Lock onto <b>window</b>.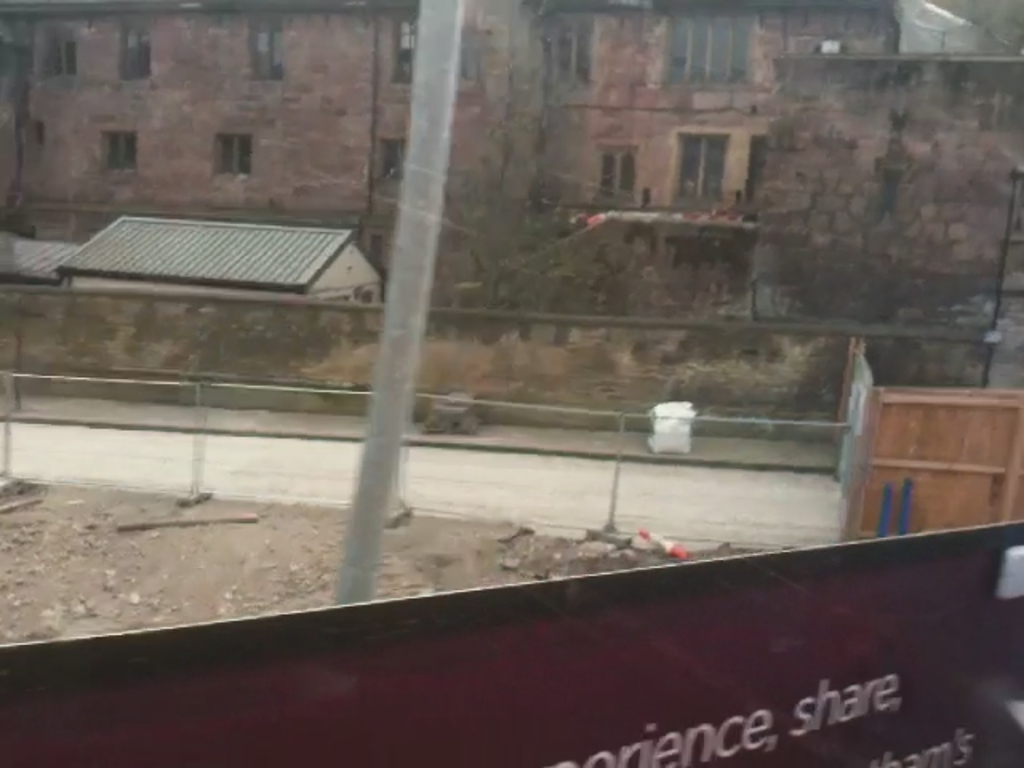
Locked: [216,134,250,181].
